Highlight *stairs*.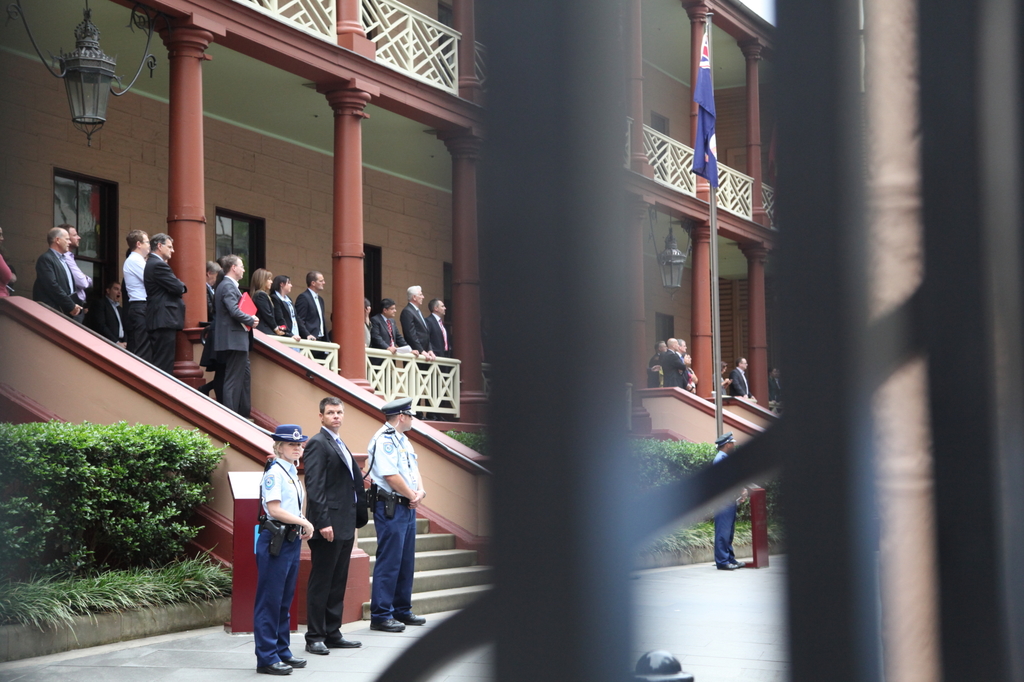
Highlighted region: x1=351, y1=454, x2=493, y2=611.
